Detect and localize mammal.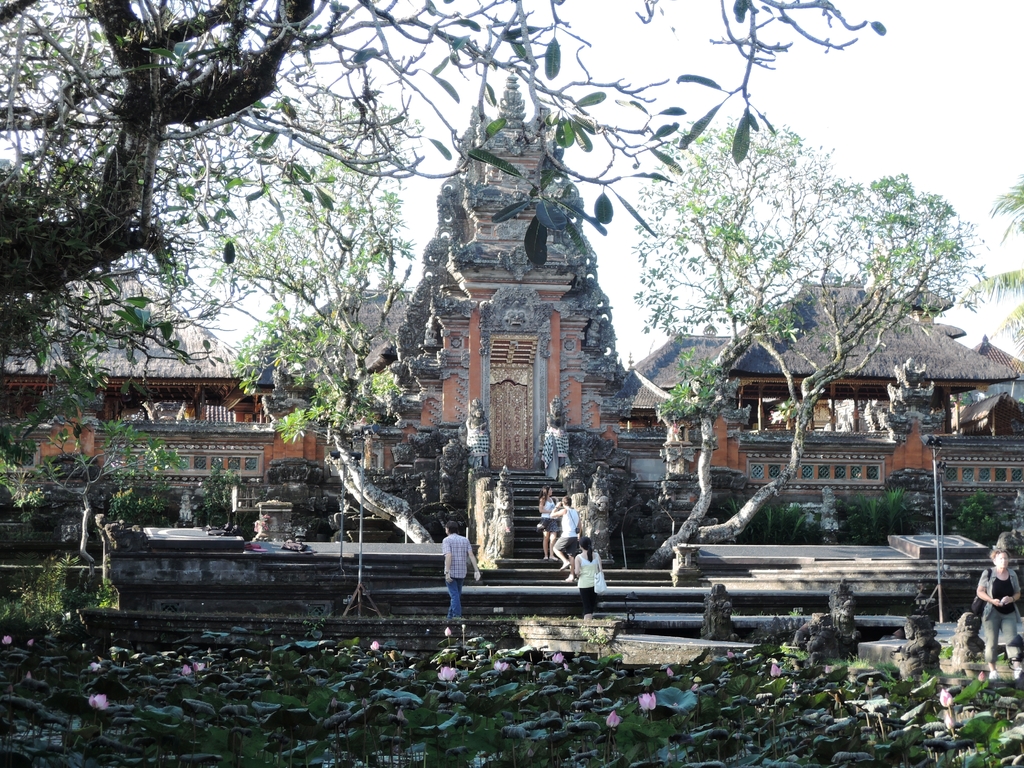
Localized at bbox=[442, 520, 483, 618].
